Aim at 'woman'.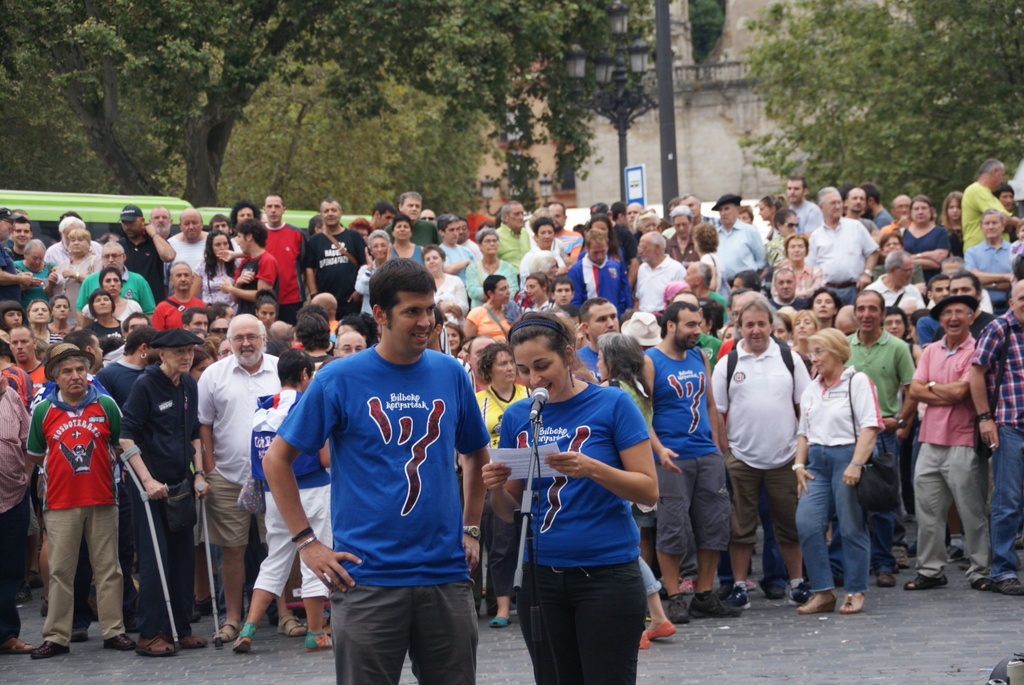
Aimed at 797,328,884,617.
